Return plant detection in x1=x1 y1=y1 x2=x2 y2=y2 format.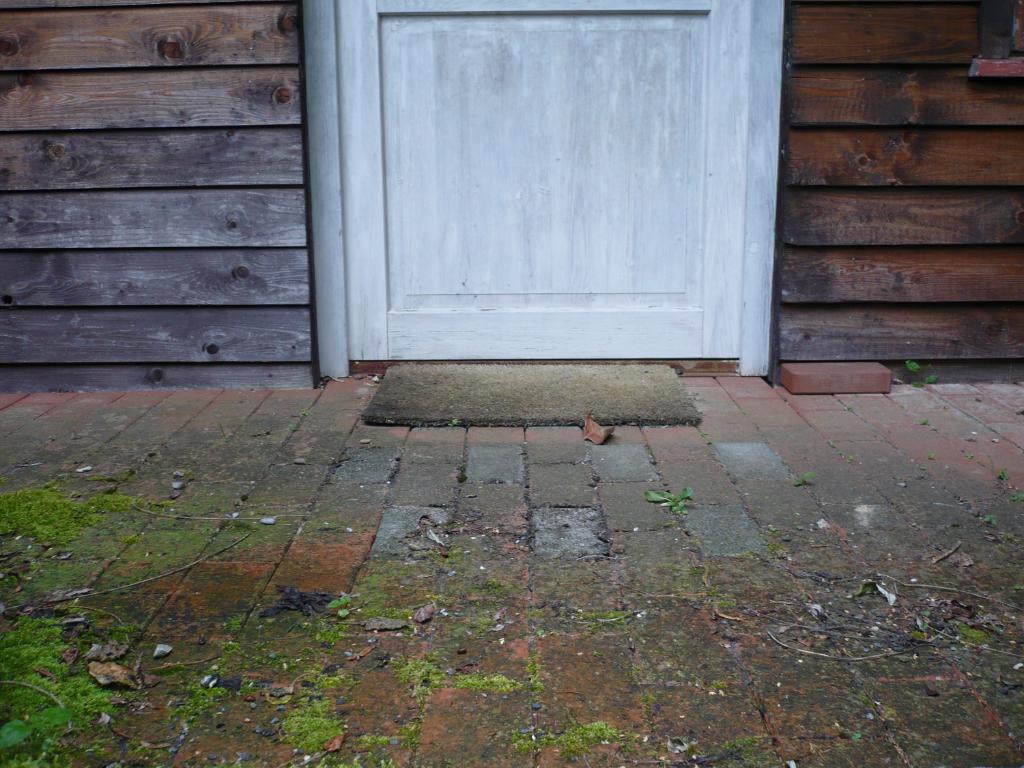
x1=894 y1=351 x2=942 y2=395.
